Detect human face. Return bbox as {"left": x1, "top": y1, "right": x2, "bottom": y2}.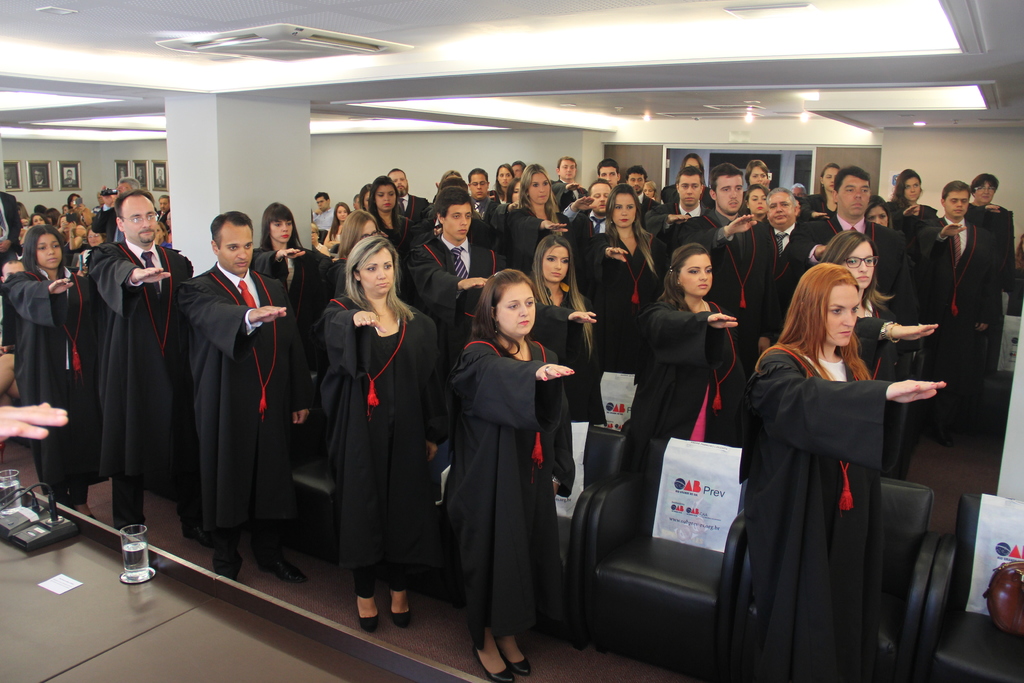
{"left": 495, "top": 279, "right": 538, "bottom": 335}.
